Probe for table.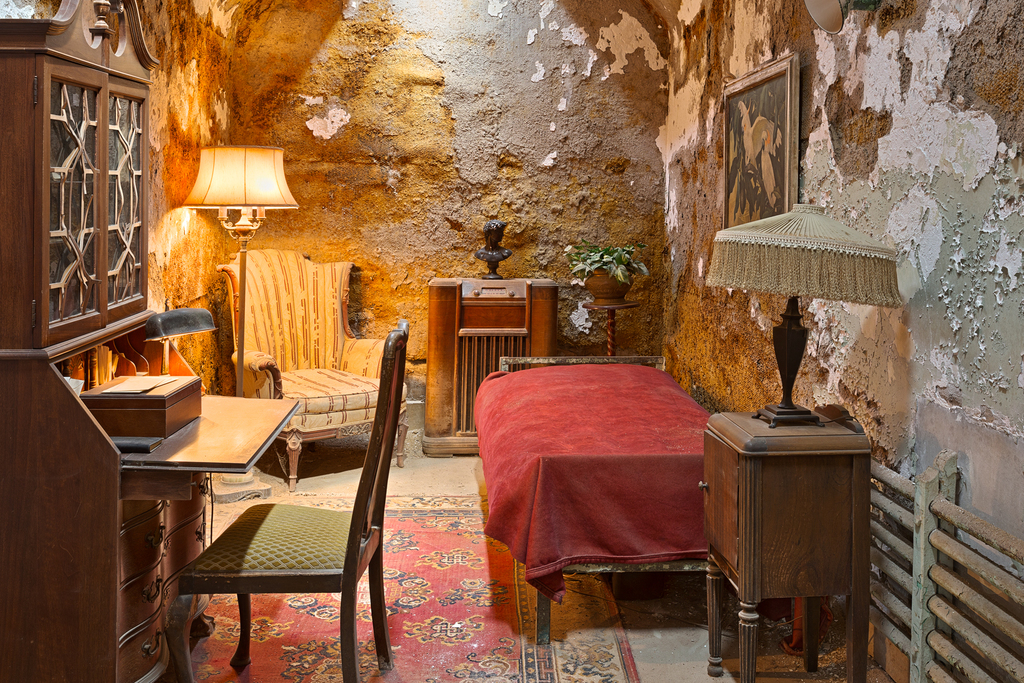
Probe result: box=[422, 279, 561, 458].
